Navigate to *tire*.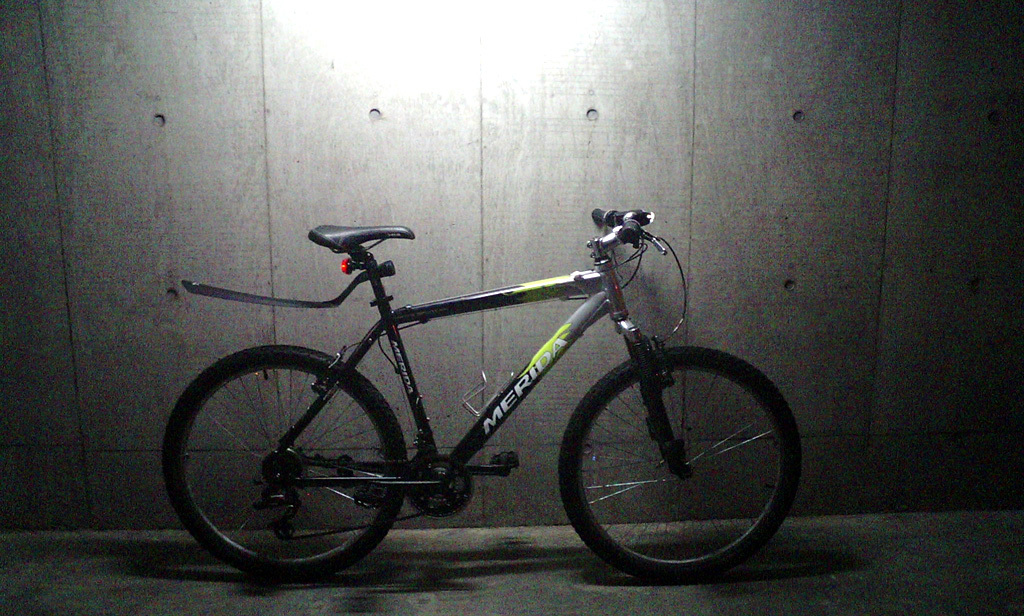
Navigation target: box(557, 344, 802, 583).
